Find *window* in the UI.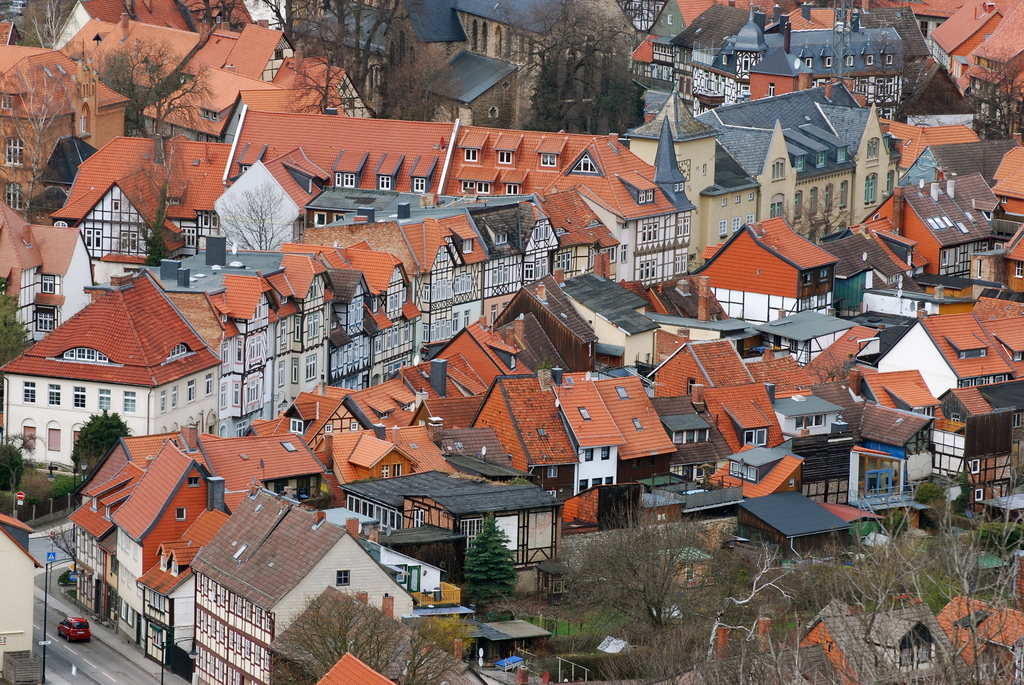
UI element at 734:213:742:235.
